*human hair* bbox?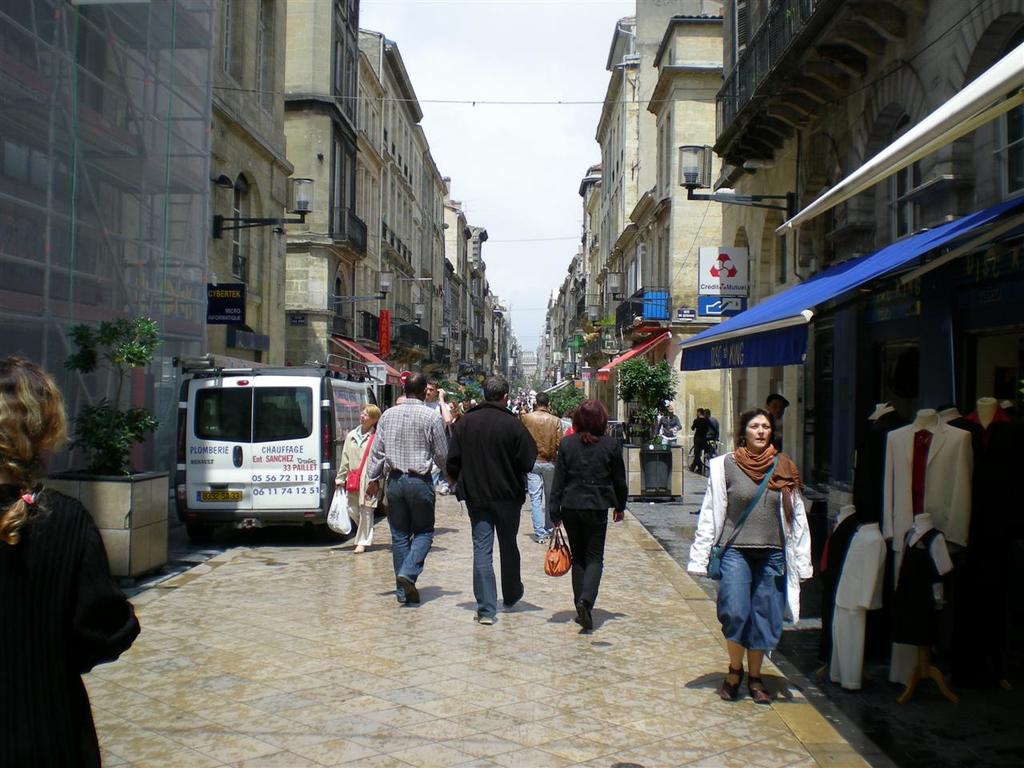
[361, 403, 383, 430]
